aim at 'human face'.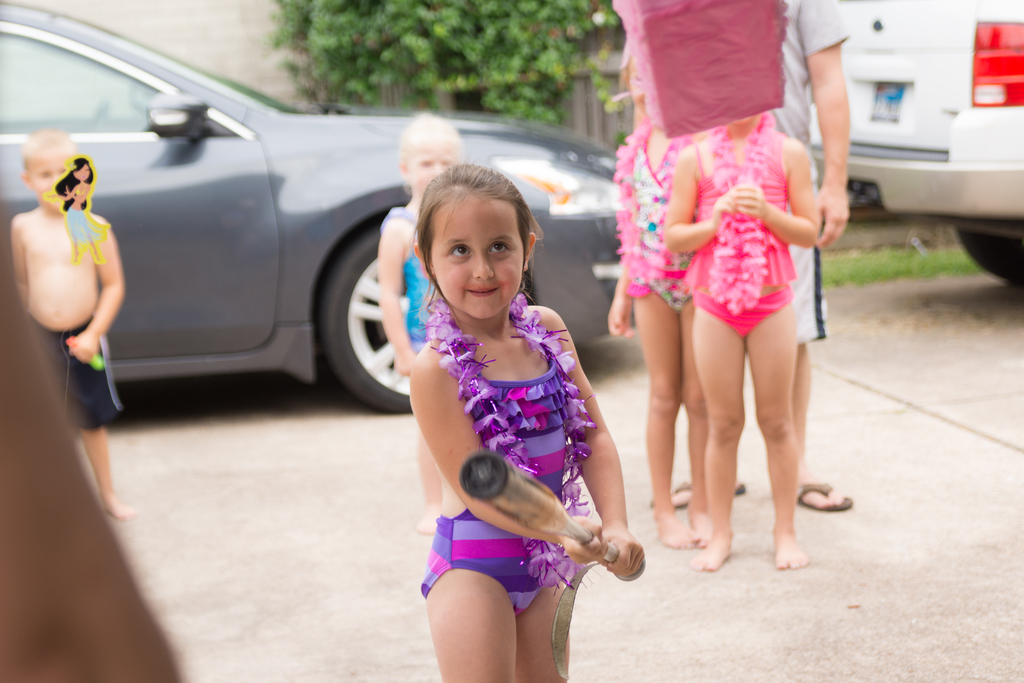
Aimed at [429, 195, 524, 321].
